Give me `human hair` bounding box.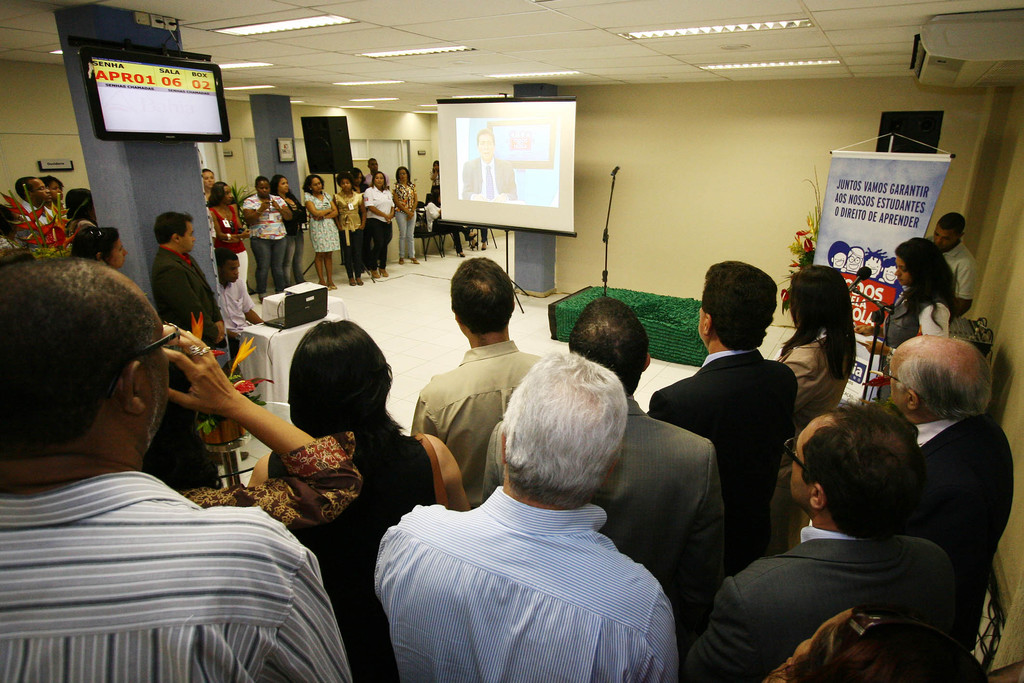
214,245,240,268.
